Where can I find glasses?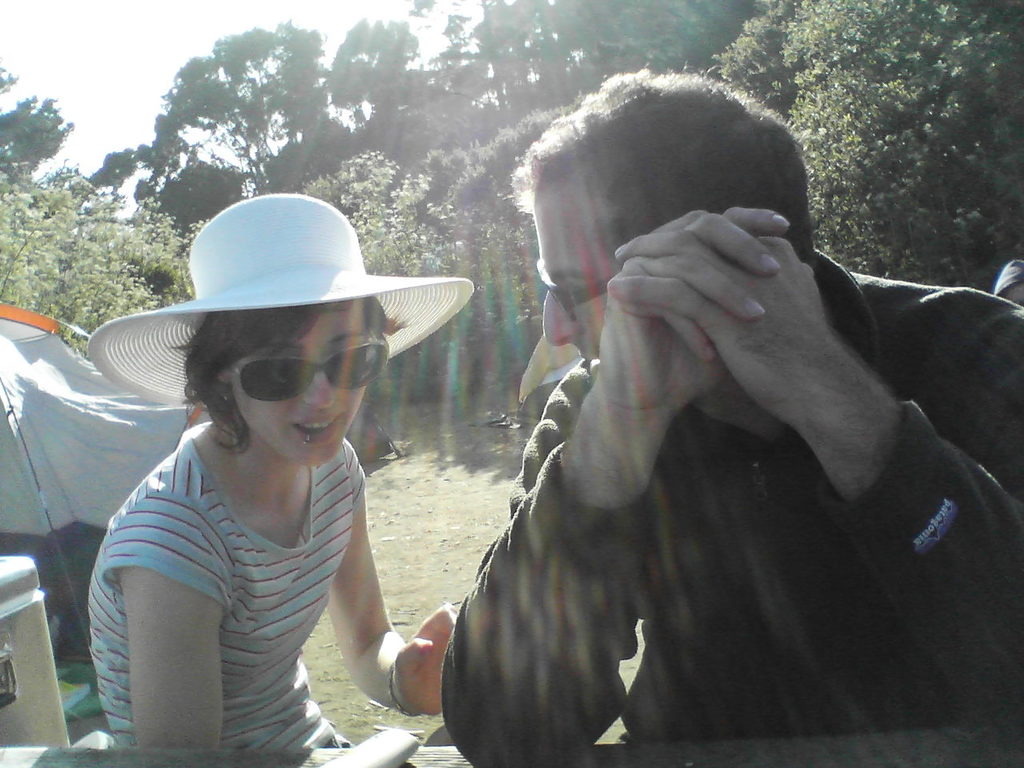
You can find it at box(535, 254, 608, 322).
